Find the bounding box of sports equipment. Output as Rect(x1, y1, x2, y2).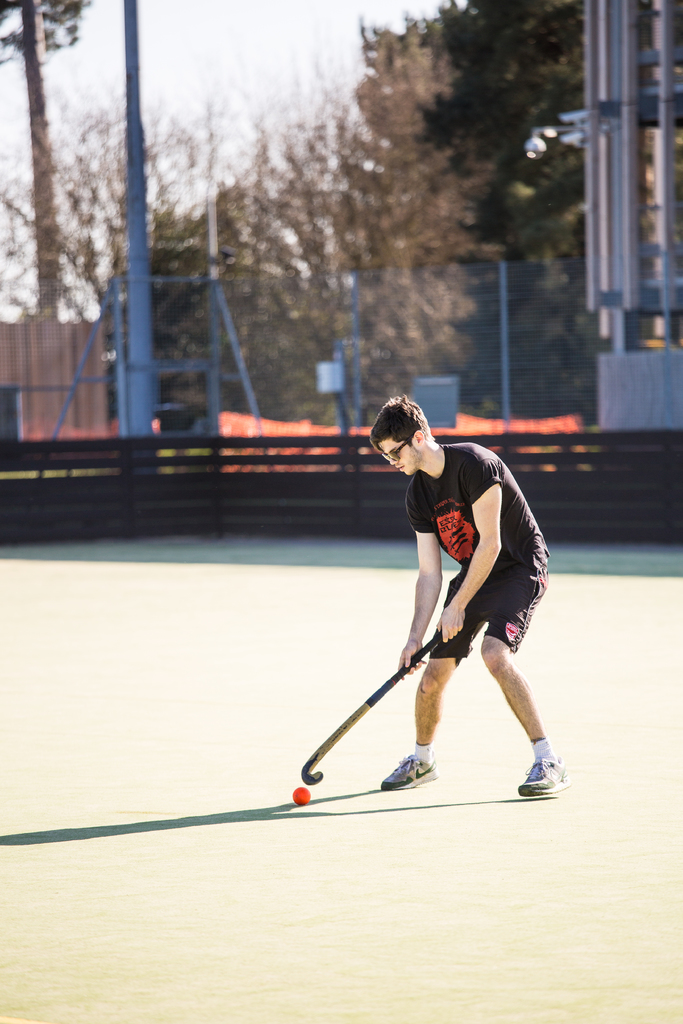
Rect(292, 790, 313, 810).
